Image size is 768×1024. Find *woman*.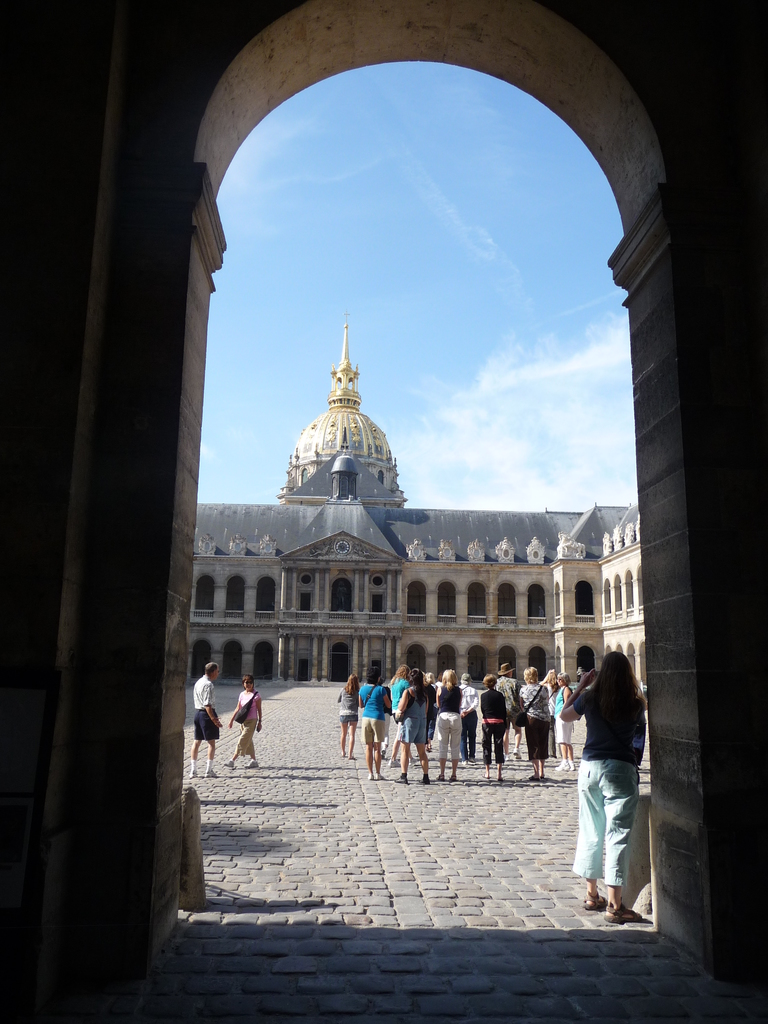
<region>435, 667, 463, 783</region>.
